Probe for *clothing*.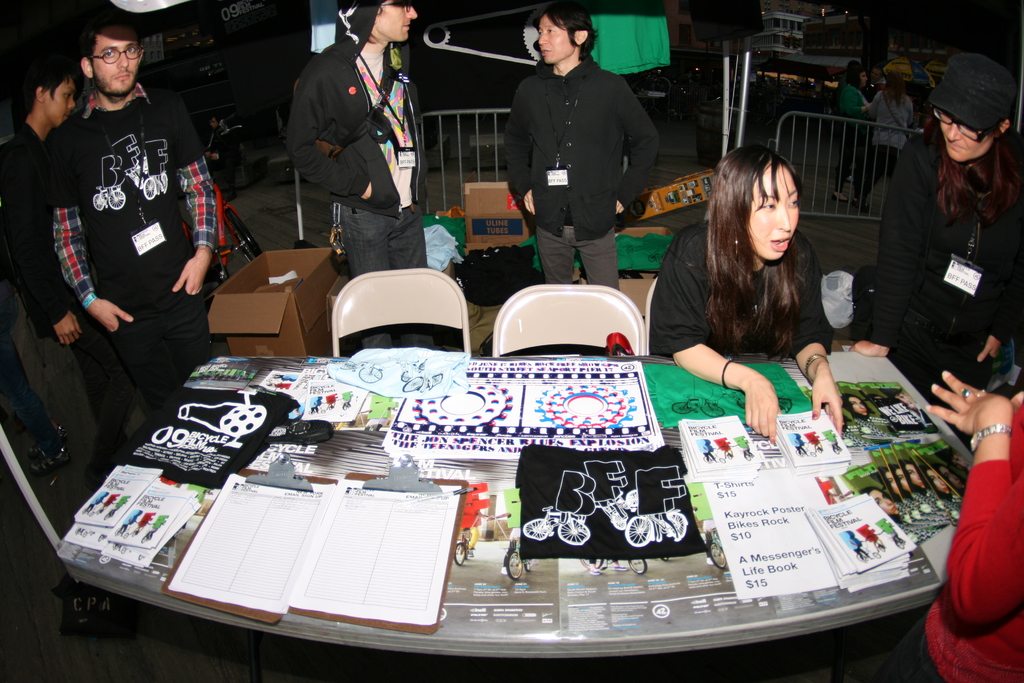
Probe result: bbox(504, 59, 658, 294).
